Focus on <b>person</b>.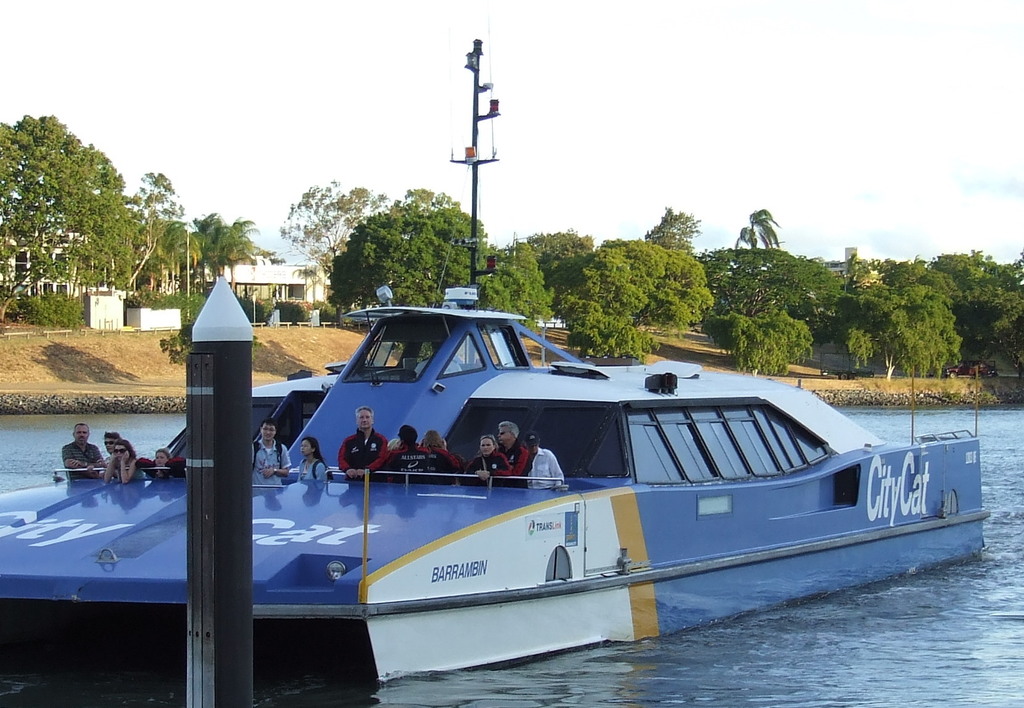
Focused at [292,437,328,482].
